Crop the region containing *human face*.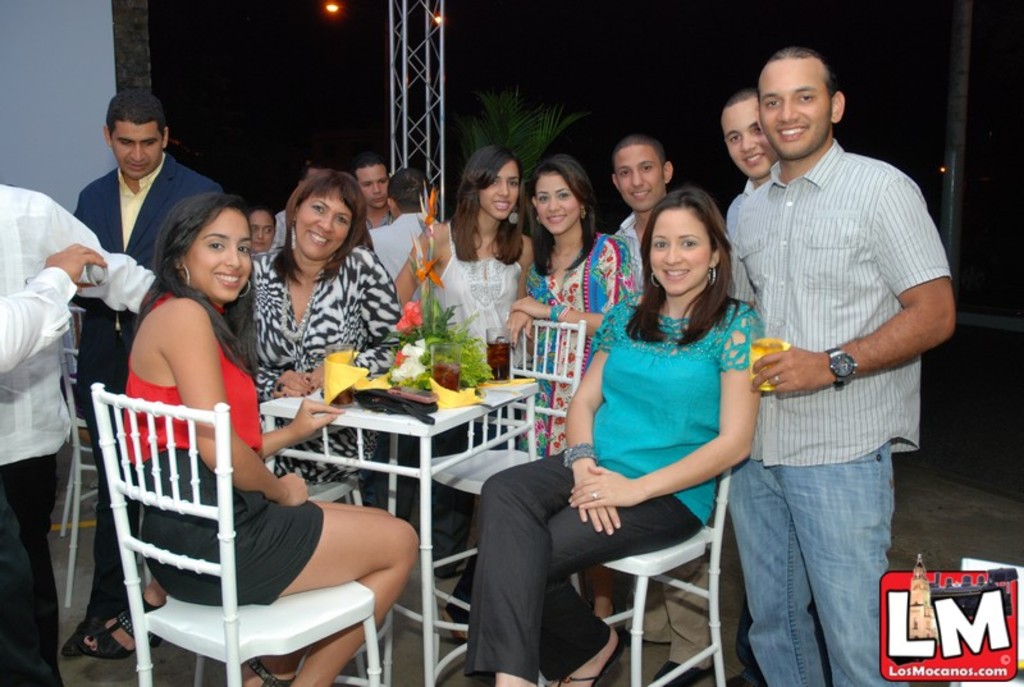
Crop region: crop(357, 165, 385, 207).
